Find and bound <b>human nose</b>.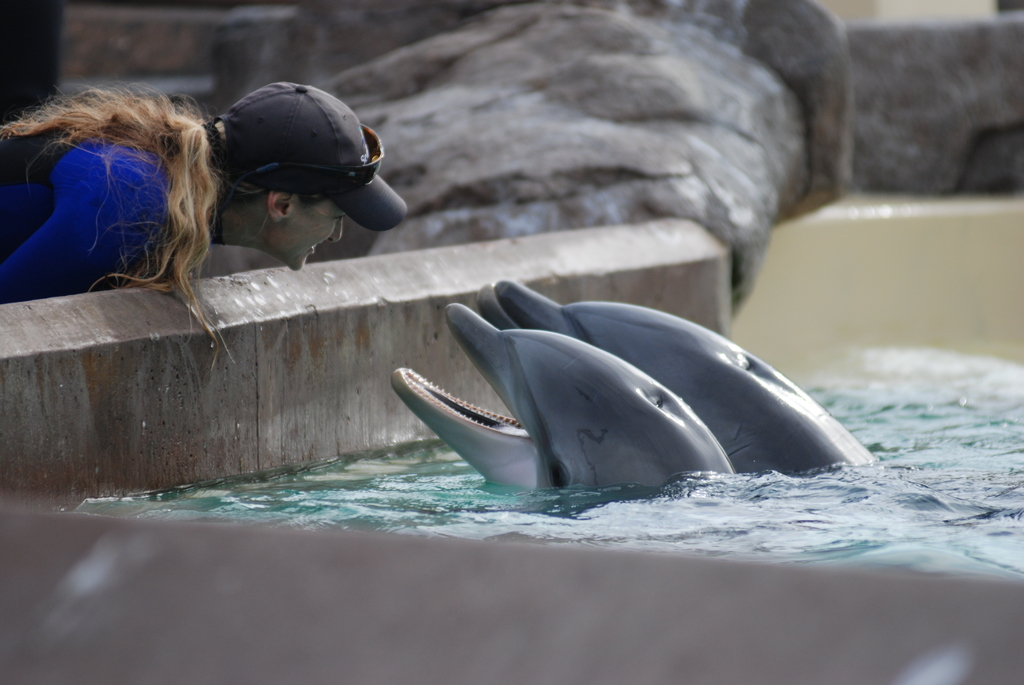
Bound: (330, 217, 340, 241).
